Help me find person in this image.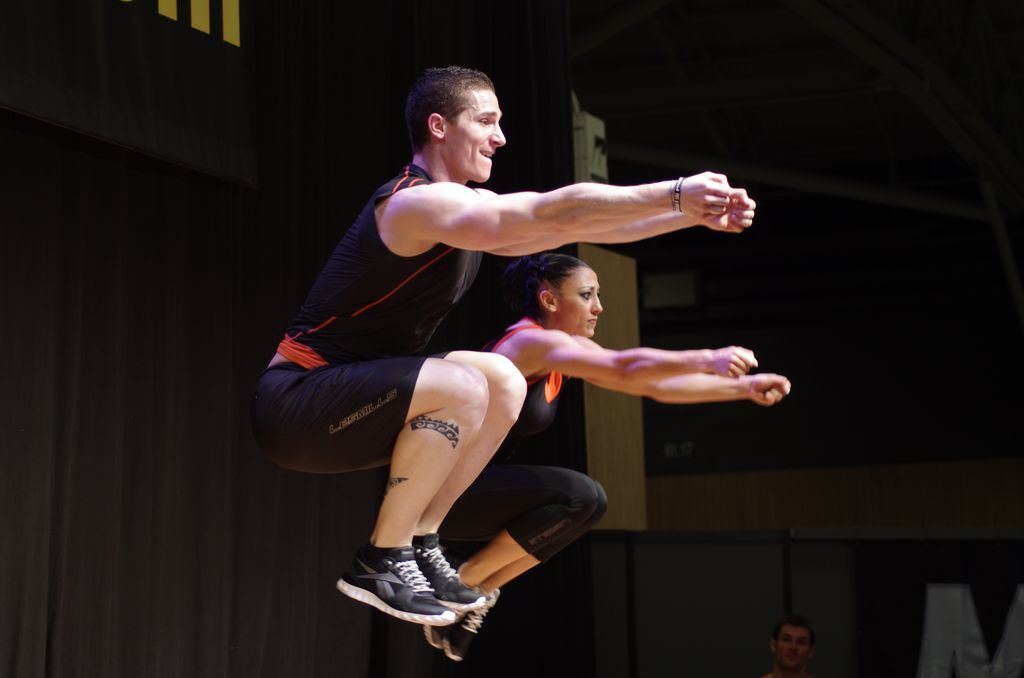
Found it: region(750, 614, 815, 677).
